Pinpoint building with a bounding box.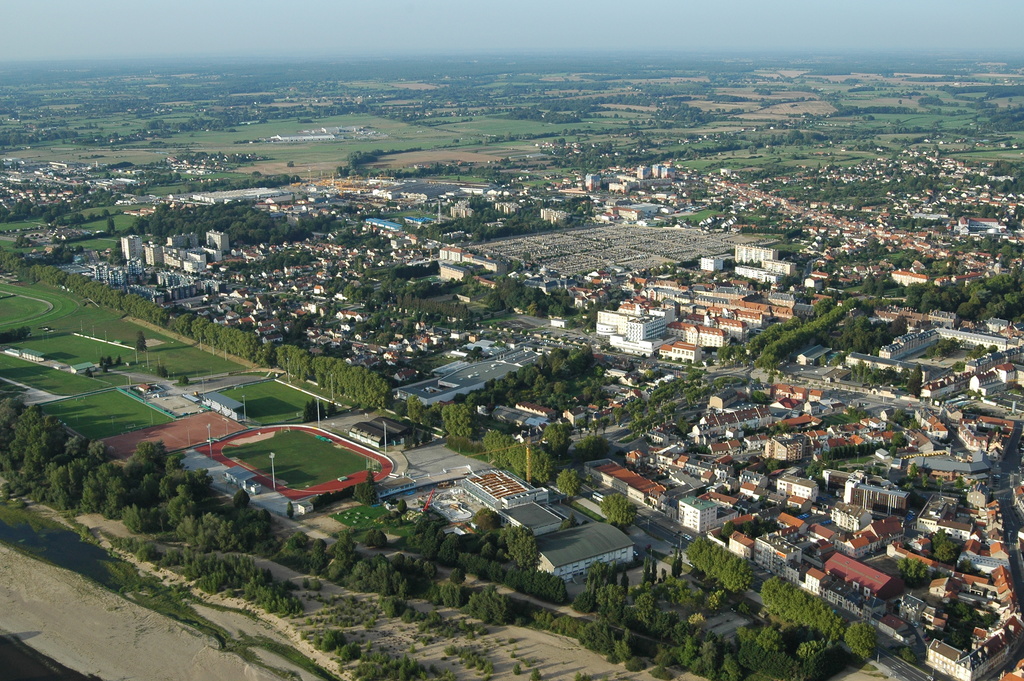
crop(874, 331, 934, 363).
